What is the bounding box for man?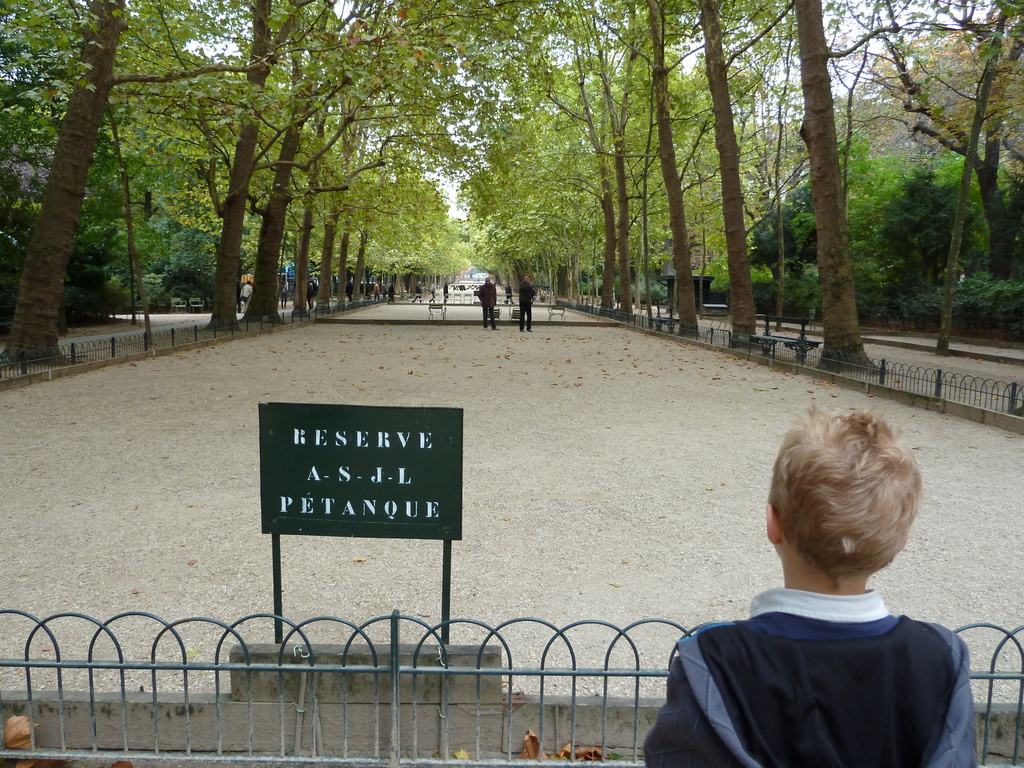
(444, 283, 448, 303).
